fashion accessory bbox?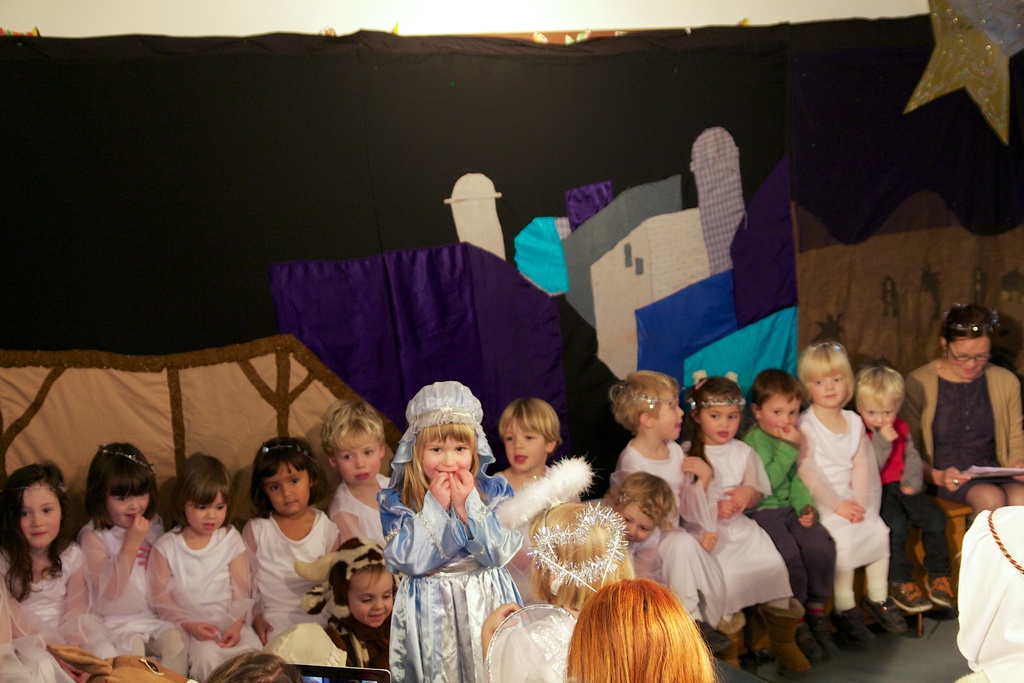
rect(682, 388, 751, 411)
